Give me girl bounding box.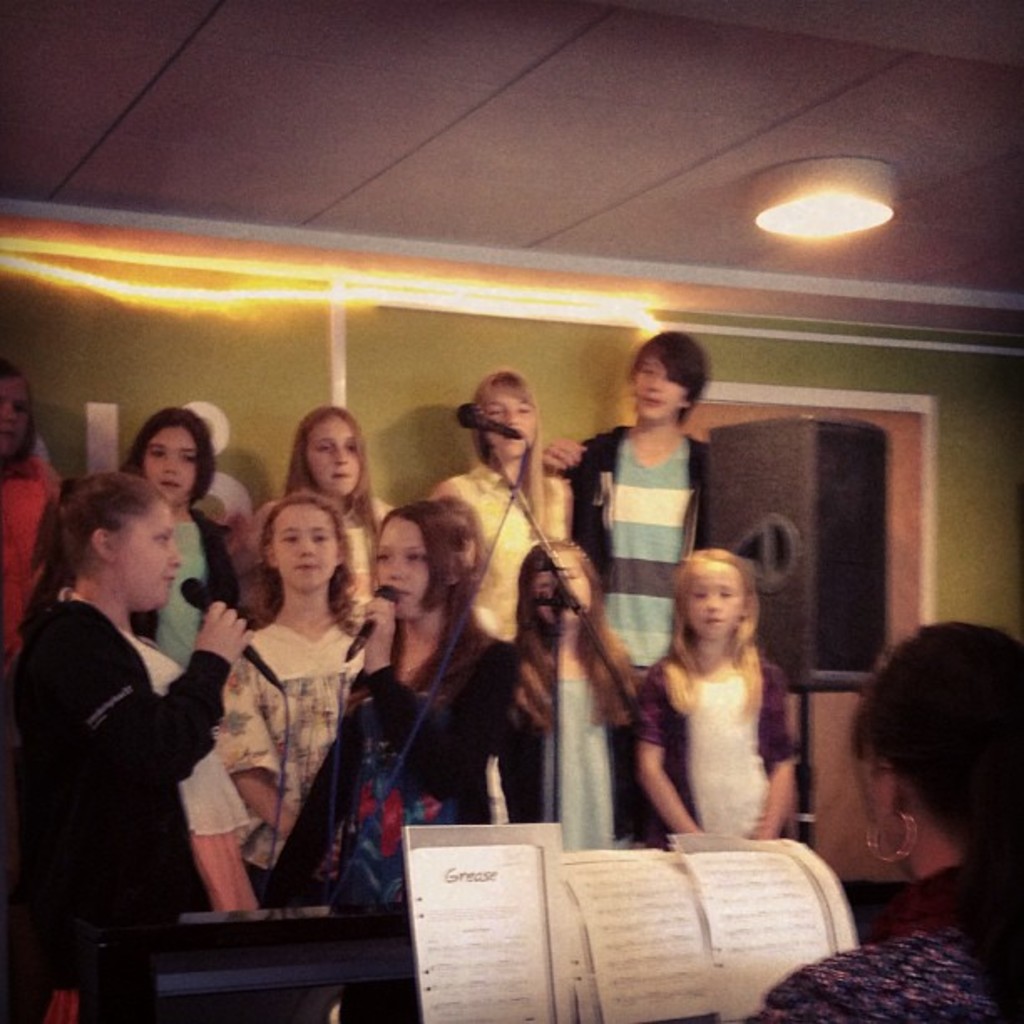
pyautogui.locateOnScreen(0, 472, 254, 1022).
